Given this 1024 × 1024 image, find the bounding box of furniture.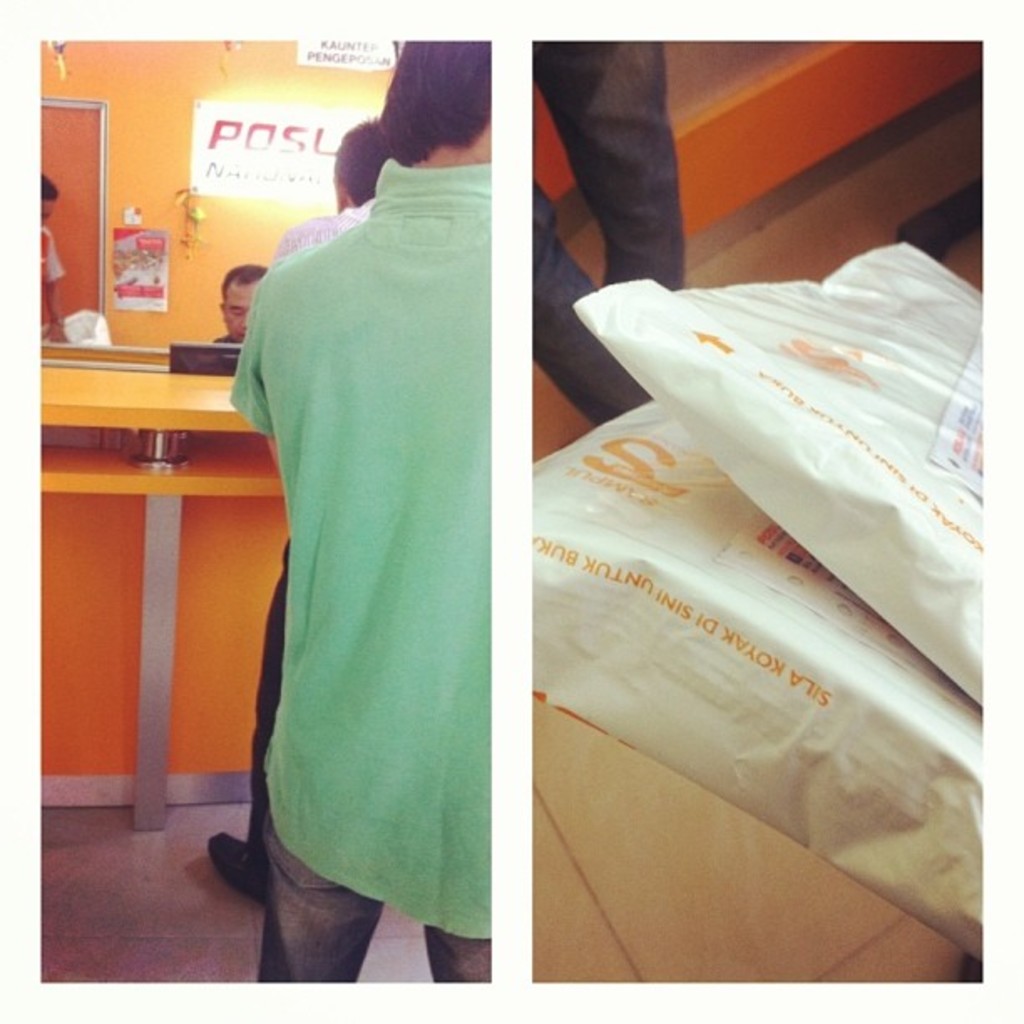
[left=28, top=338, right=296, bottom=825].
